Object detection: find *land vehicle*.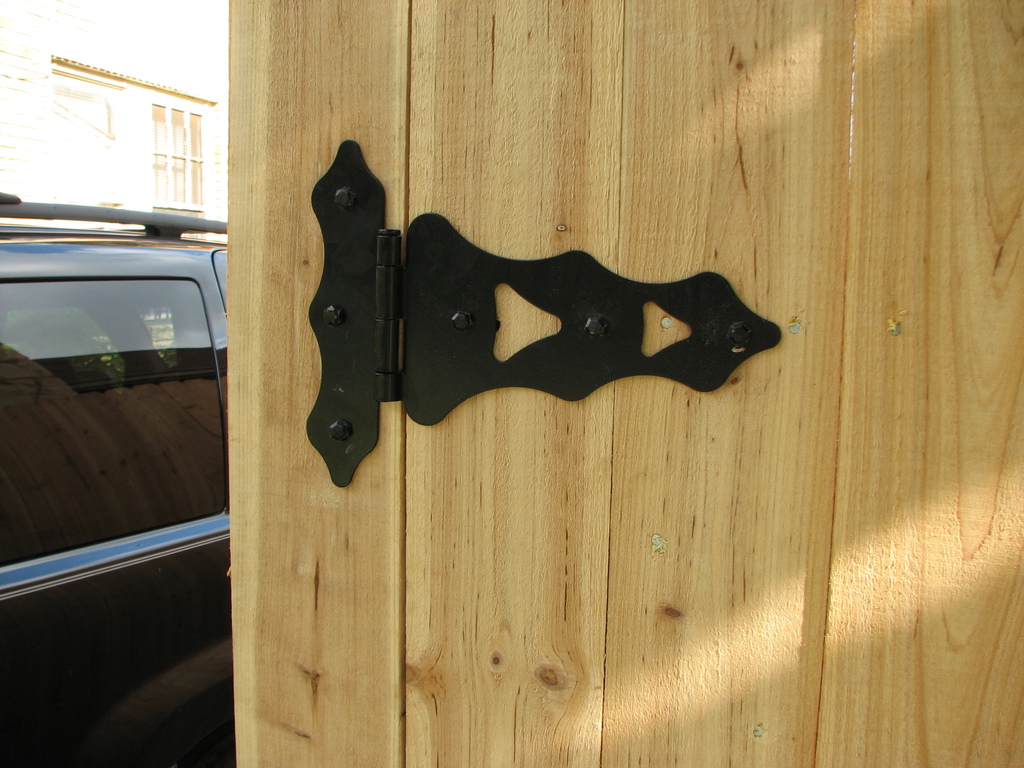
0:193:228:767.
